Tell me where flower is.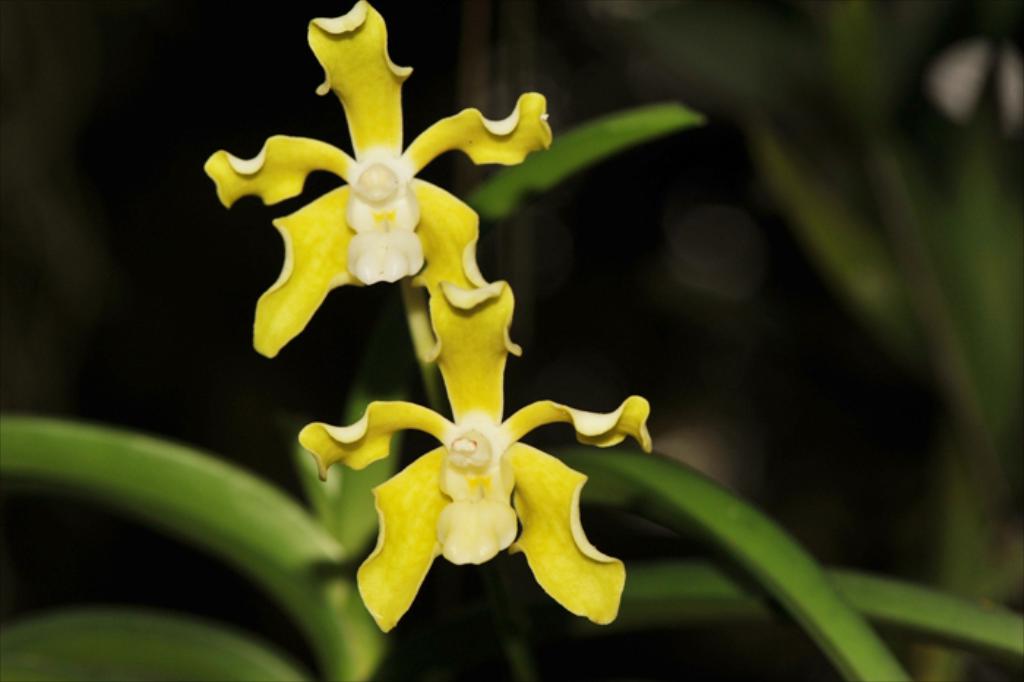
flower is at 316:297:648:613.
